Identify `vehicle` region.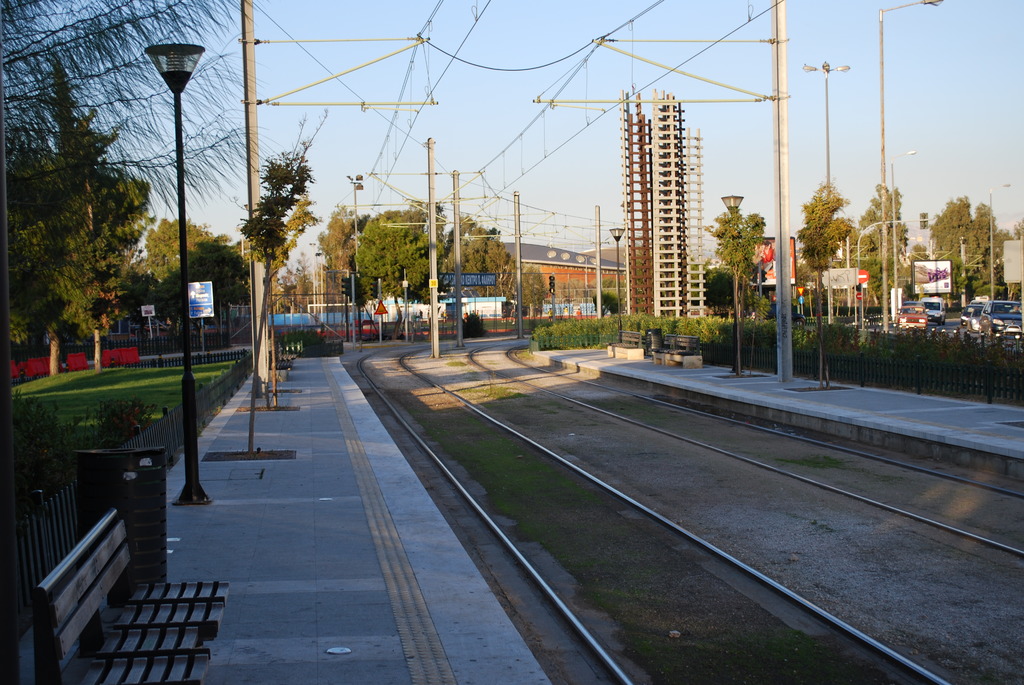
Region: rect(919, 295, 948, 324).
